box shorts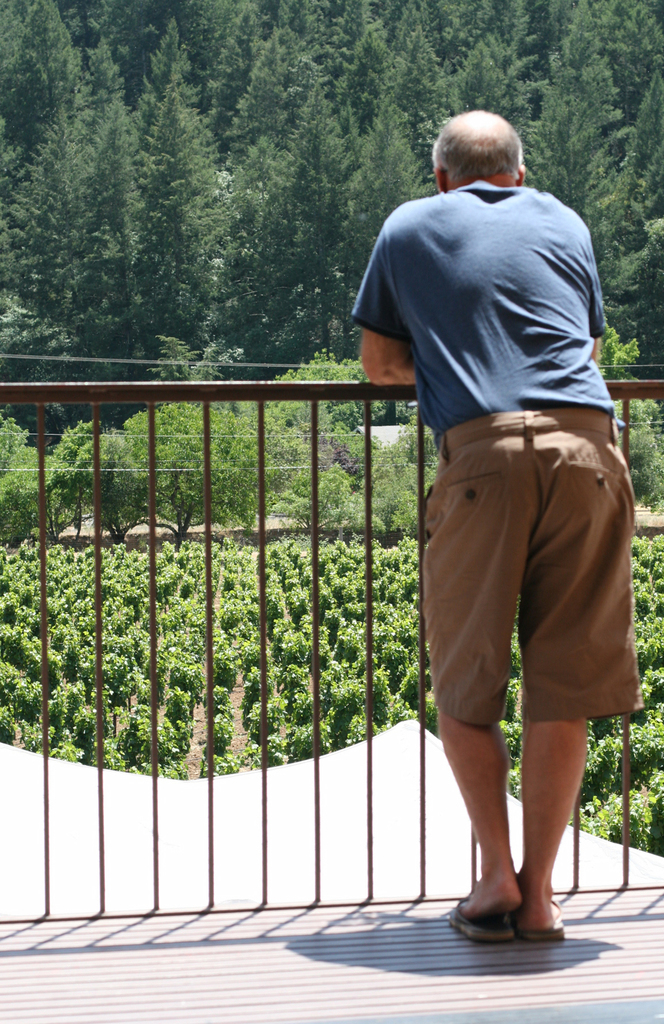
BBox(398, 405, 636, 764)
